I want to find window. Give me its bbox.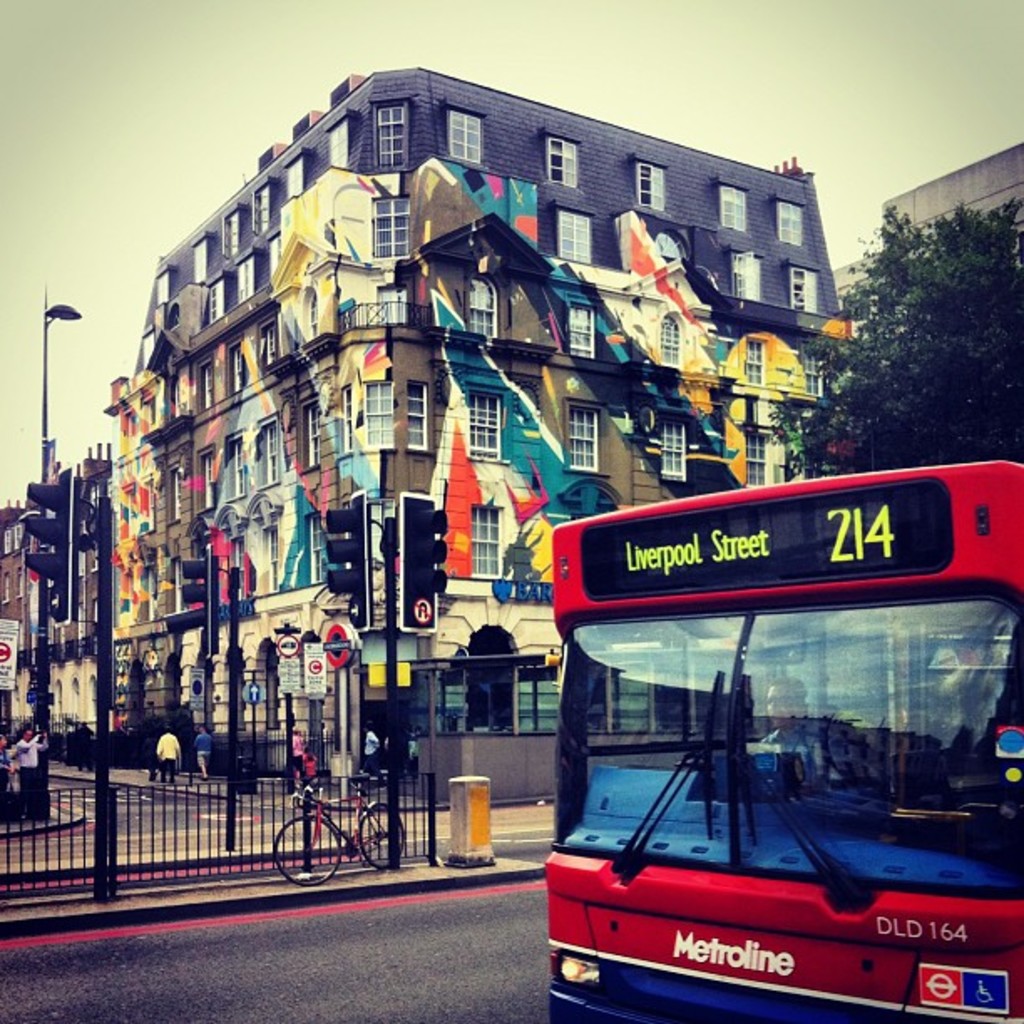
(x1=306, y1=397, x2=318, y2=463).
